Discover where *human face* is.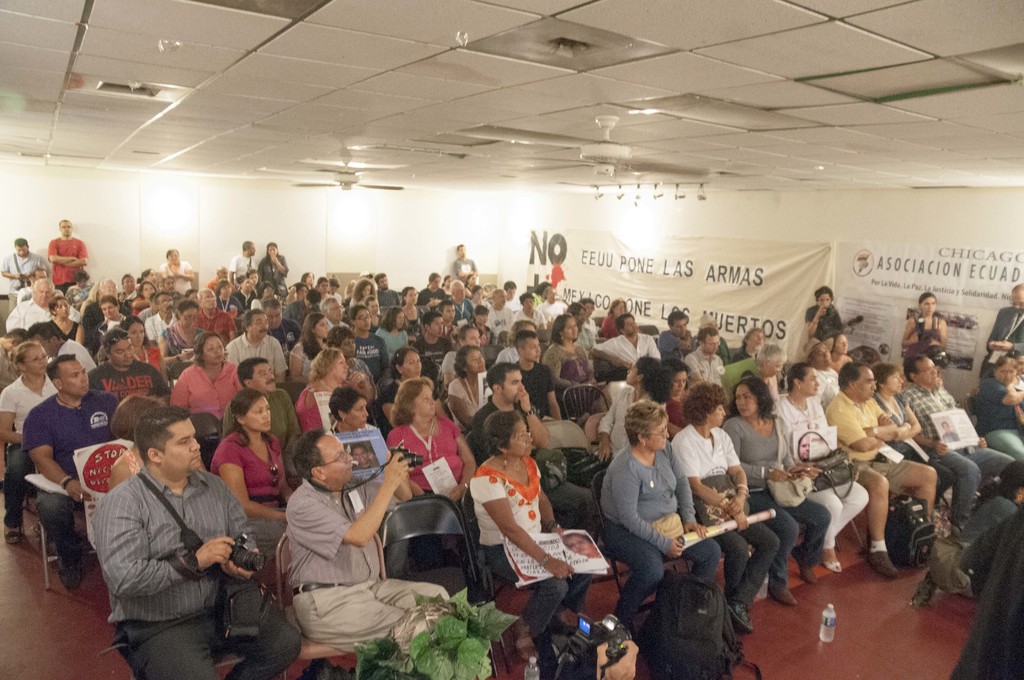
Discovered at bbox(322, 436, 352, 487).
